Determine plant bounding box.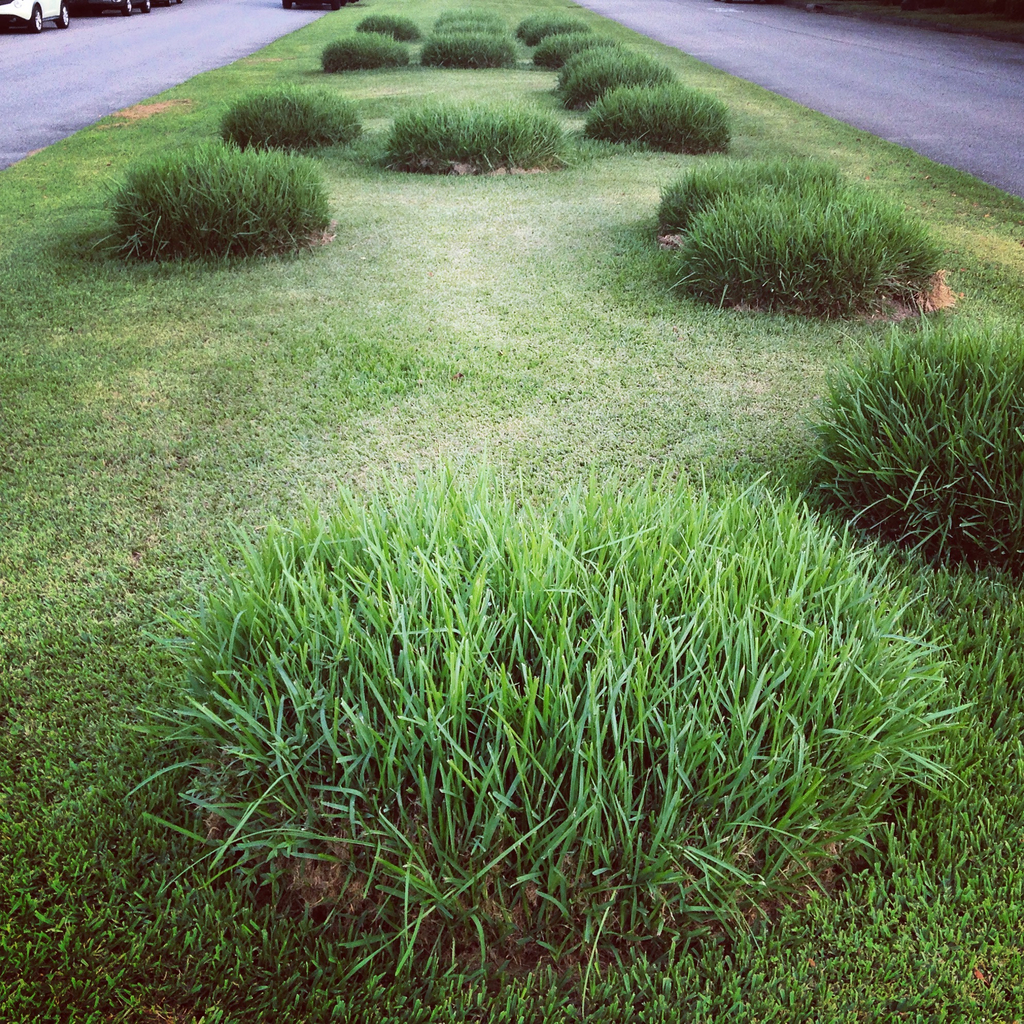
Determined: [x1=531, y1=32, x2=604, y2=63].
